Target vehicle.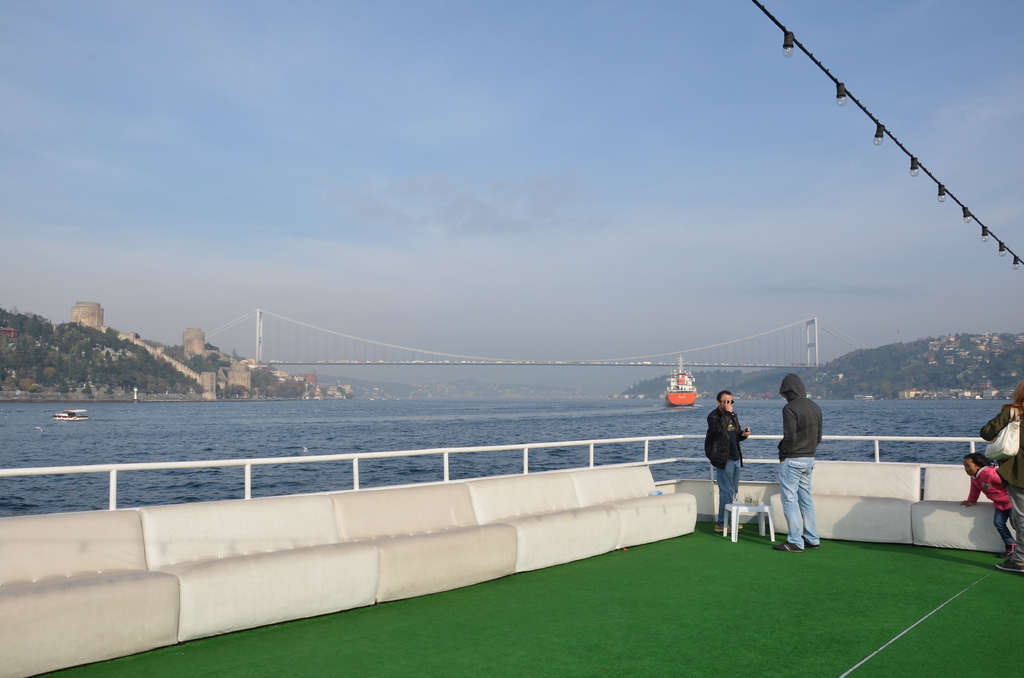
Target region: Rect(0, 431, 1023, 677).
